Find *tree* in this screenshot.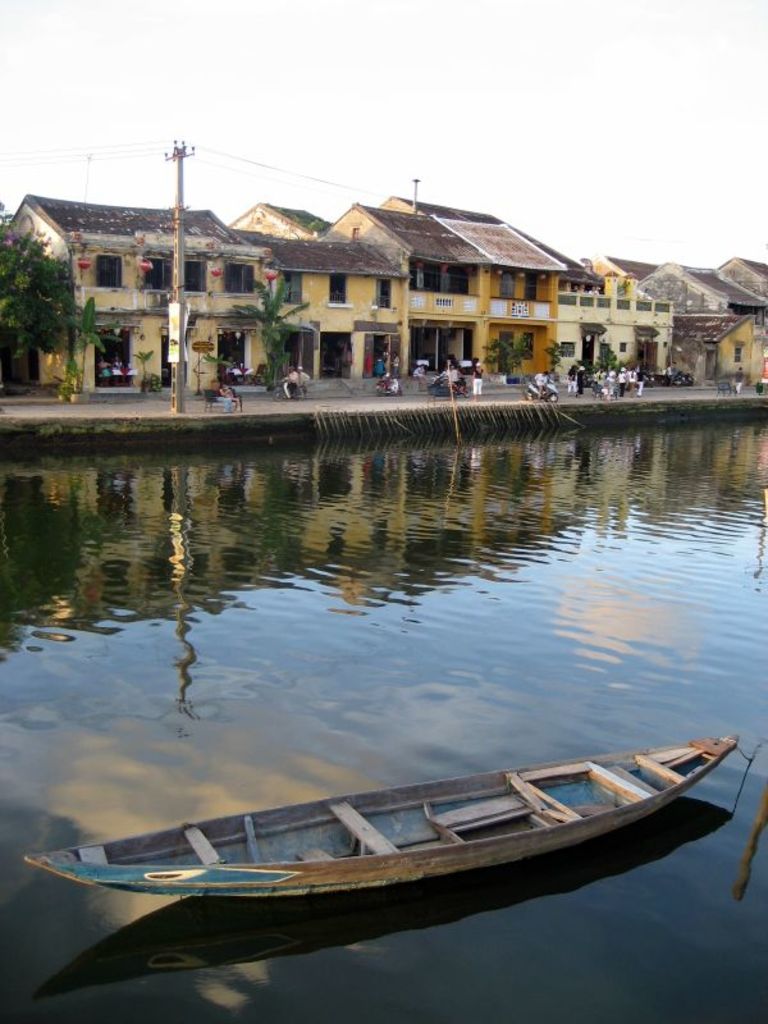
The bounding box for *tree* is <bbox>591, 344, 623, 375</bbox>.
